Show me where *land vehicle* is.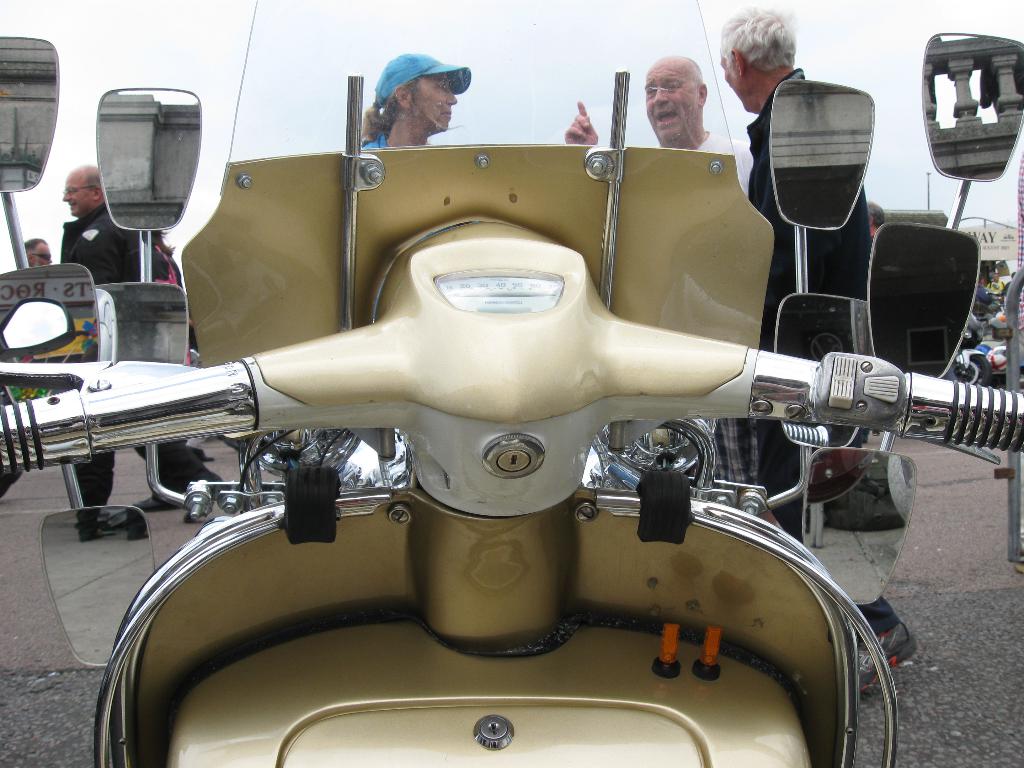
*land vehicle* is at rect(0, 33, 1023, 767).
